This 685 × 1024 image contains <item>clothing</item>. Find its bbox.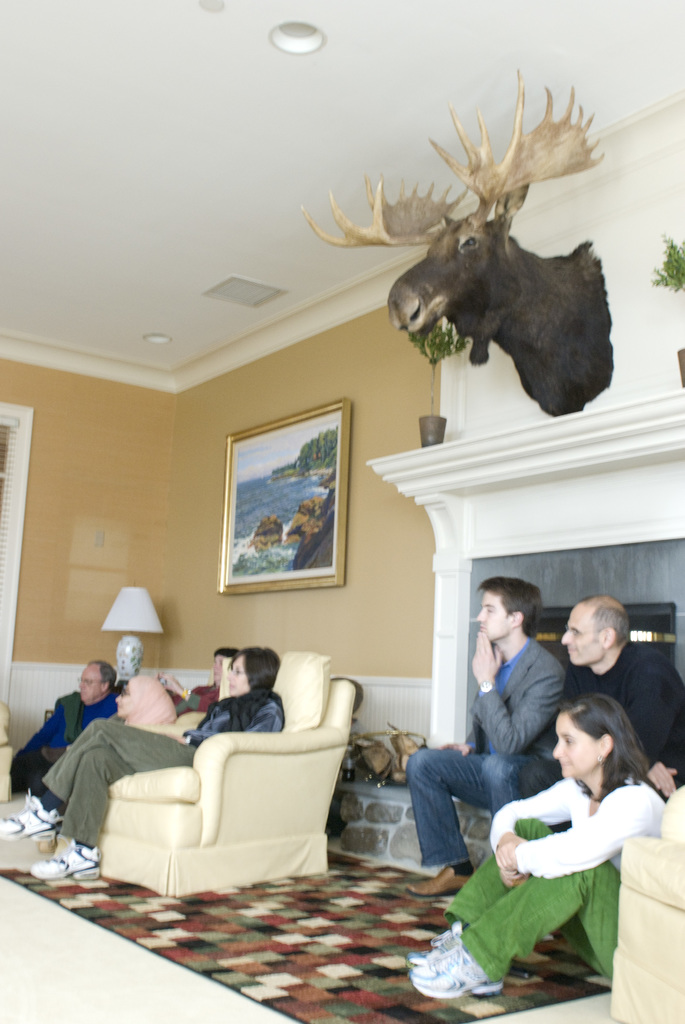
37/694/291/855.
